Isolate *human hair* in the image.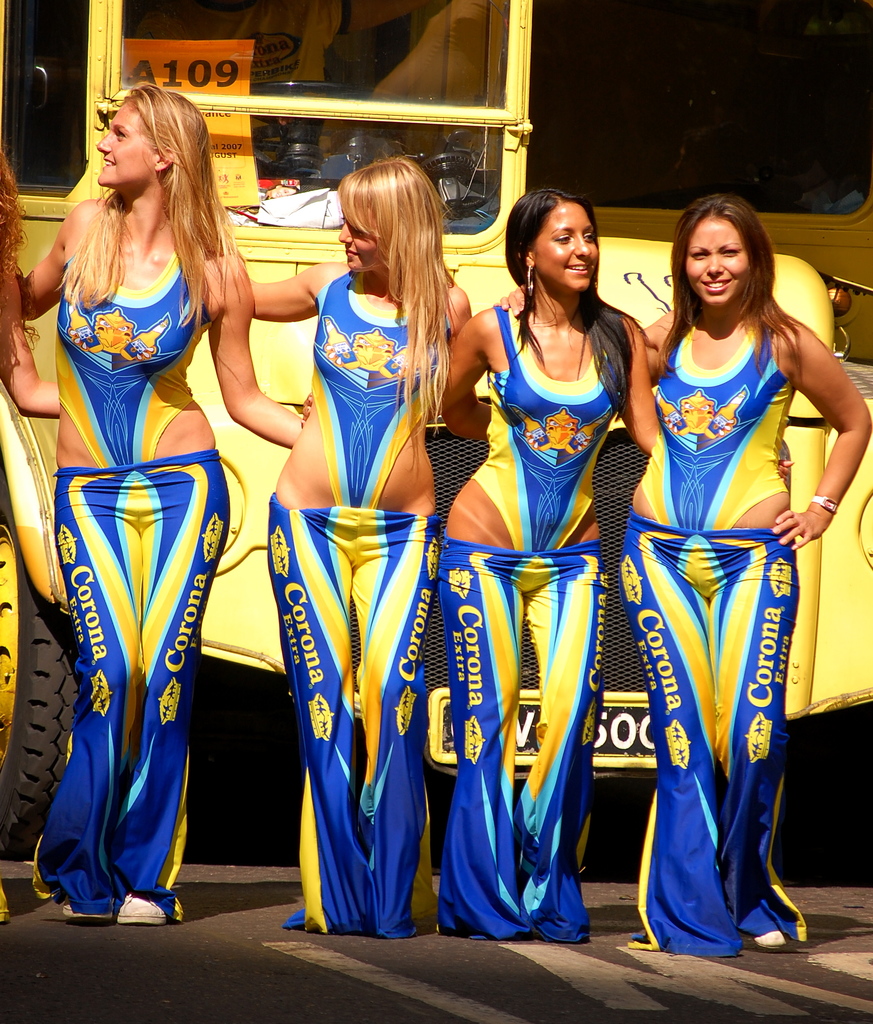
Isolated region: detection(654, 196, 821, 381).
